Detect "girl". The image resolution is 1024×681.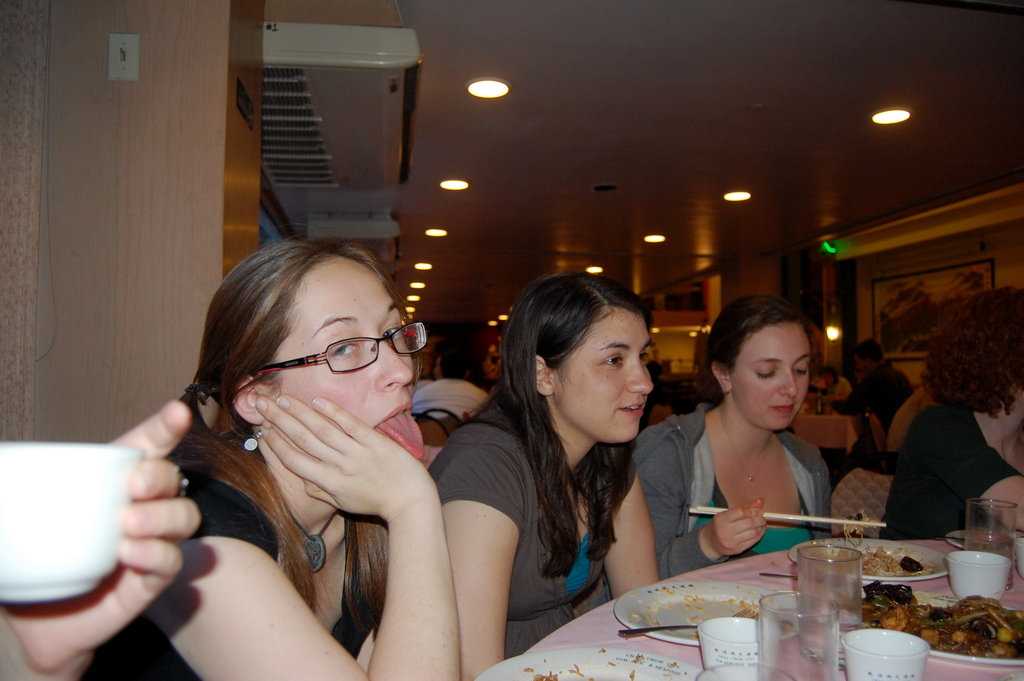
rect(869, 275, 1023, 537).
